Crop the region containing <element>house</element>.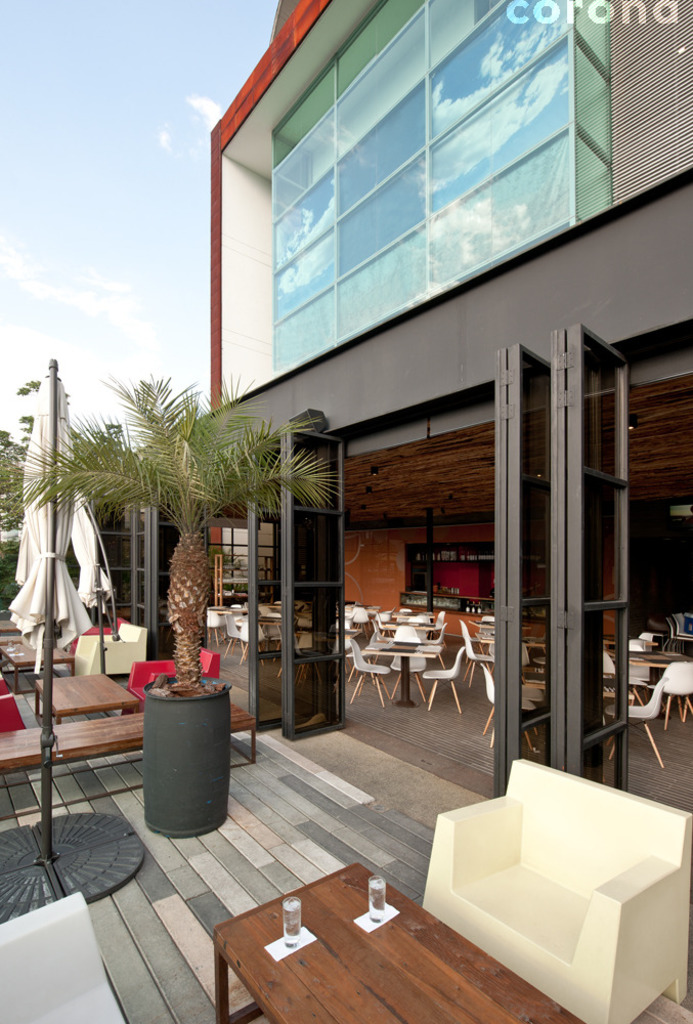
Crop region: x1=193, y1=0, x2=692, y2=810.
